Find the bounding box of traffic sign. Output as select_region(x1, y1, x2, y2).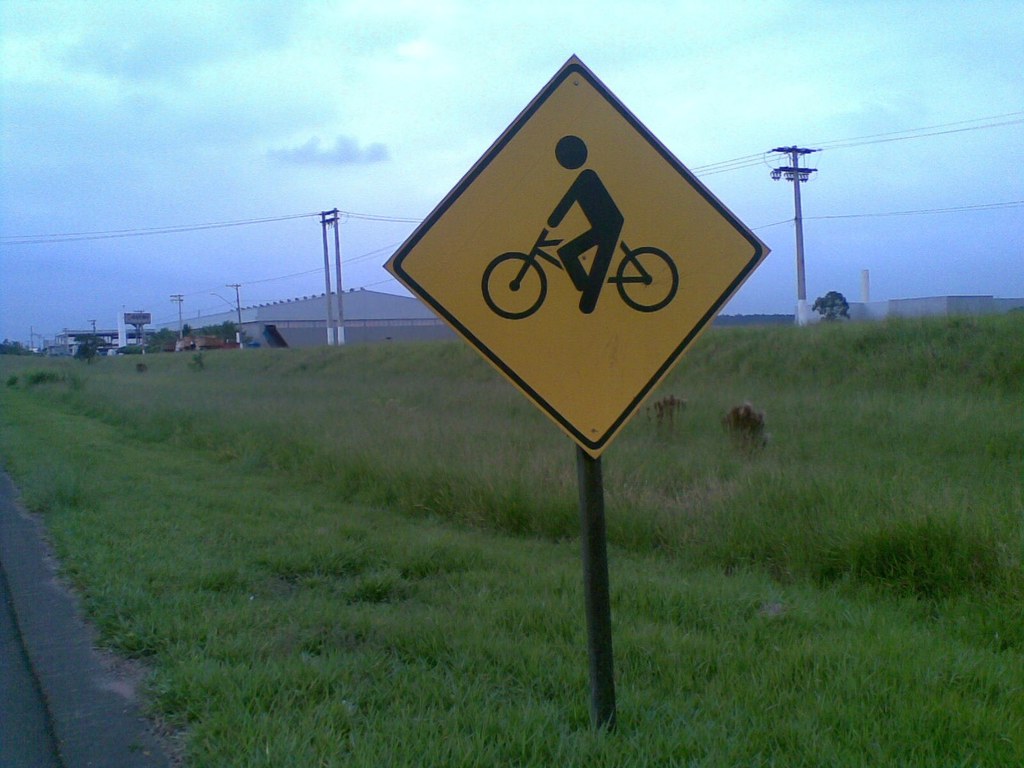
select_region(383, 54, 770, 463).
